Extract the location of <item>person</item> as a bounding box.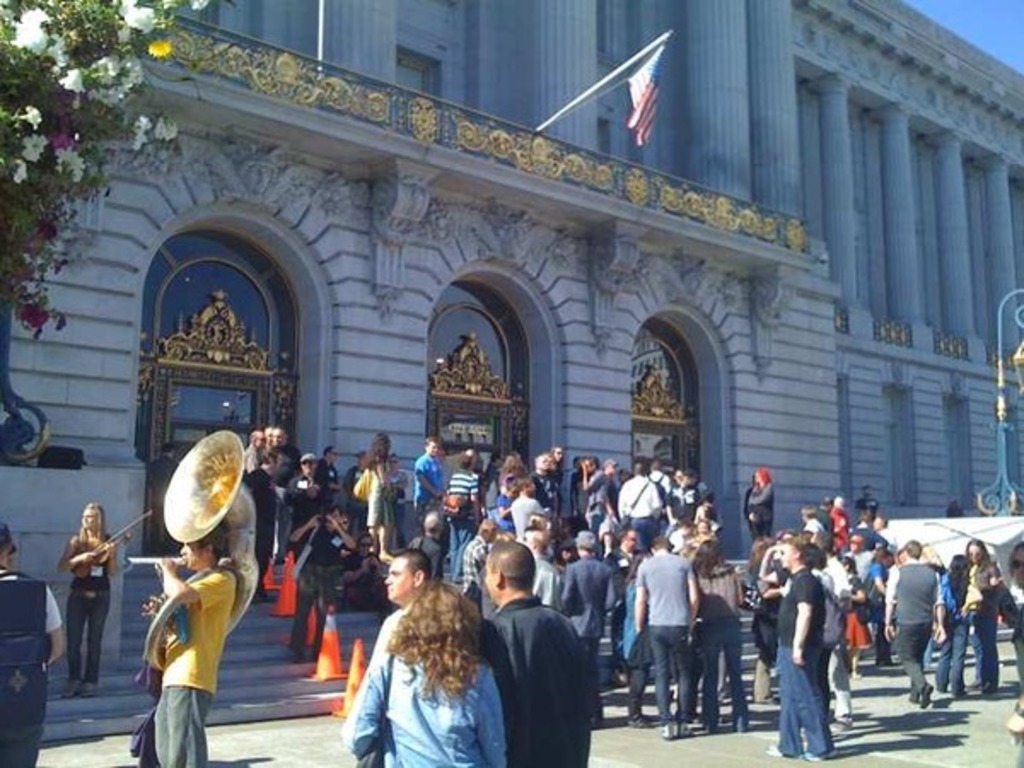
pyautogui.locateOnScreen(884, 538, 939, 705).
